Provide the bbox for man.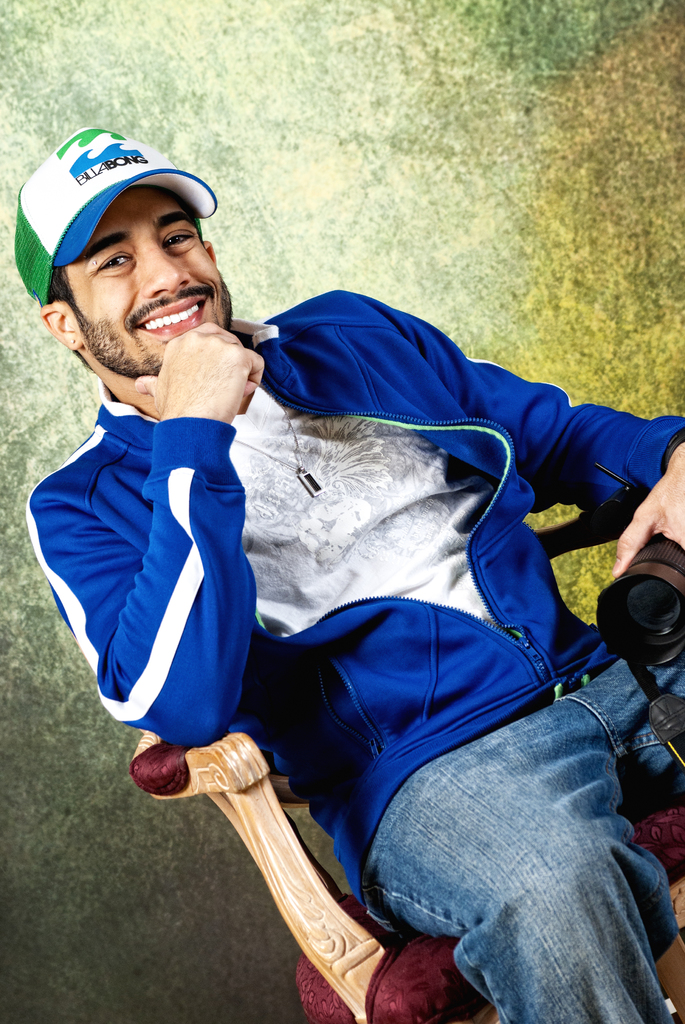
select_region(39, 147, 628, 994).
